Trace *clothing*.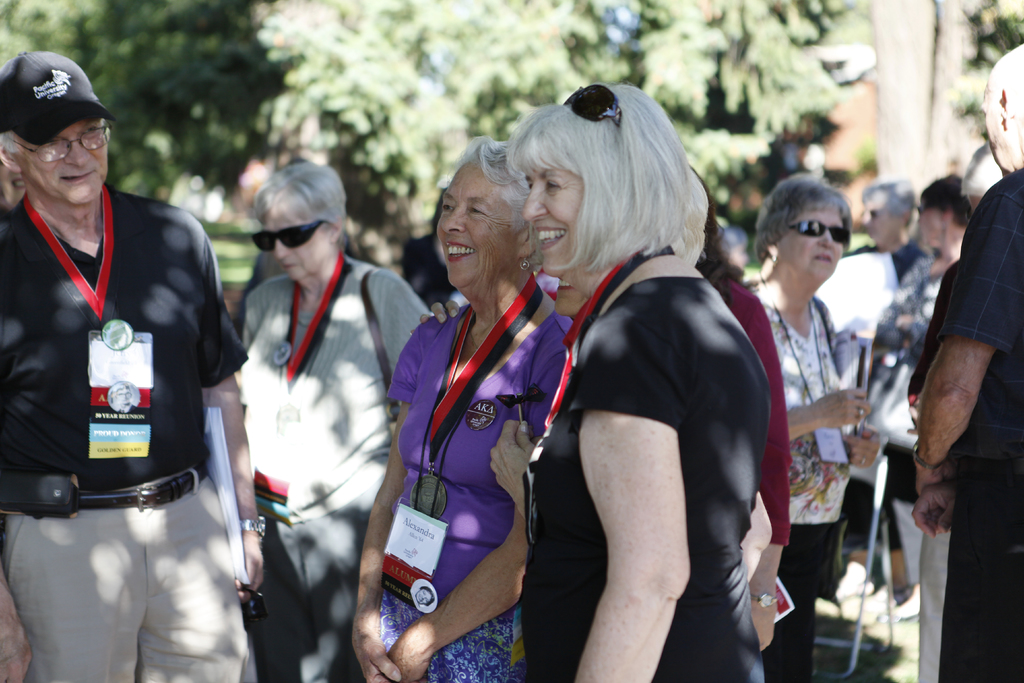
Traced to <region>232, 250, 431, 682</region>.
